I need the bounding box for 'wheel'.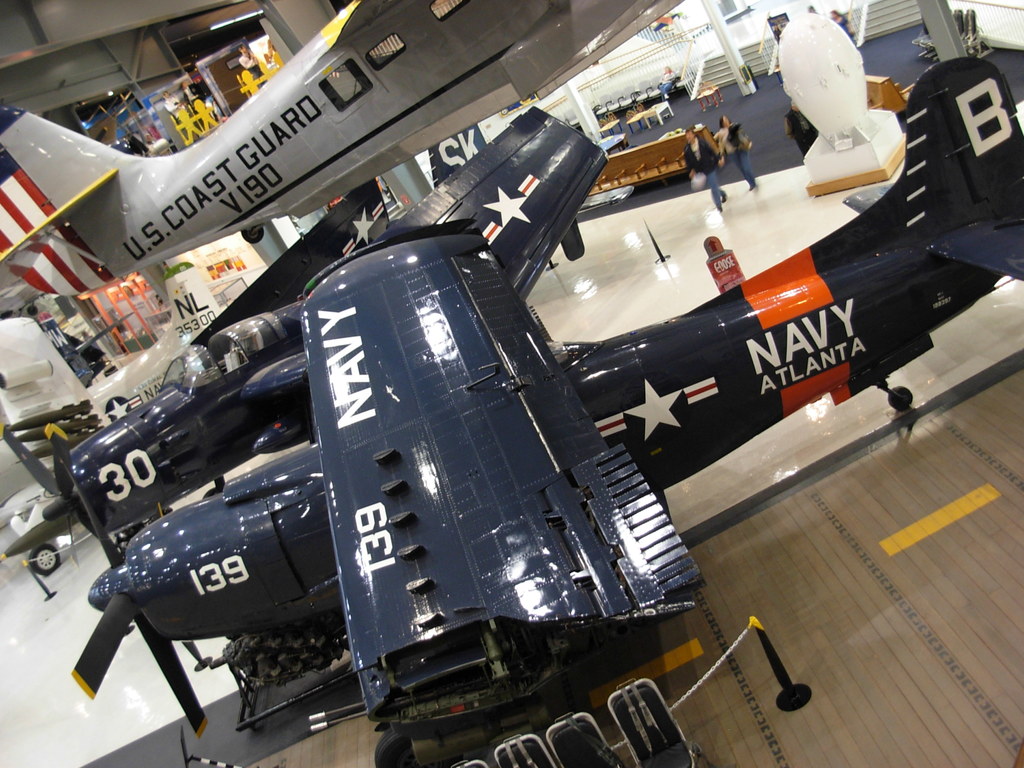
Here it is: bbox(241, 225, 262, 241).
